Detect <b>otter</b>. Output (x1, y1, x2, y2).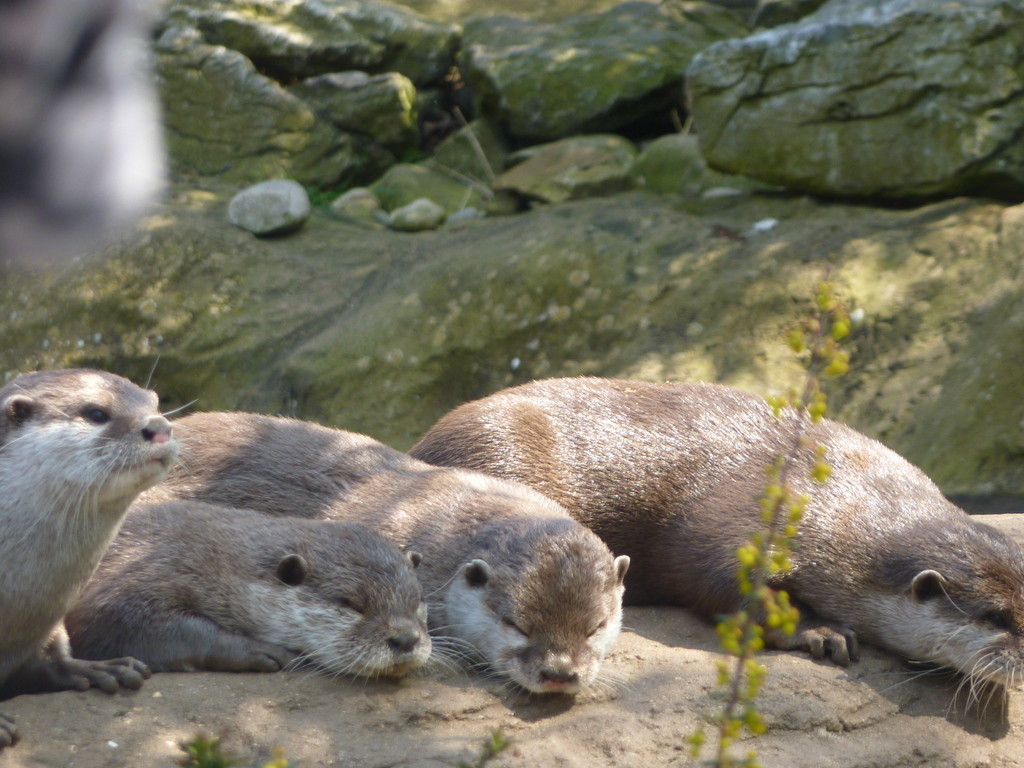
(61, 487, 490, 691).
